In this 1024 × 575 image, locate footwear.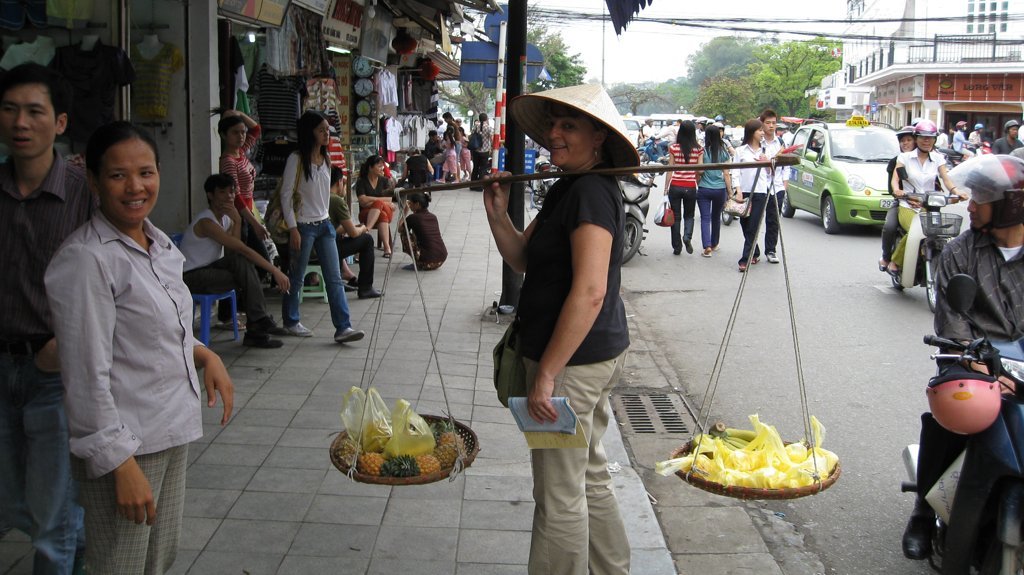
Bounding box: bbox(752, 250, 764, 263).
